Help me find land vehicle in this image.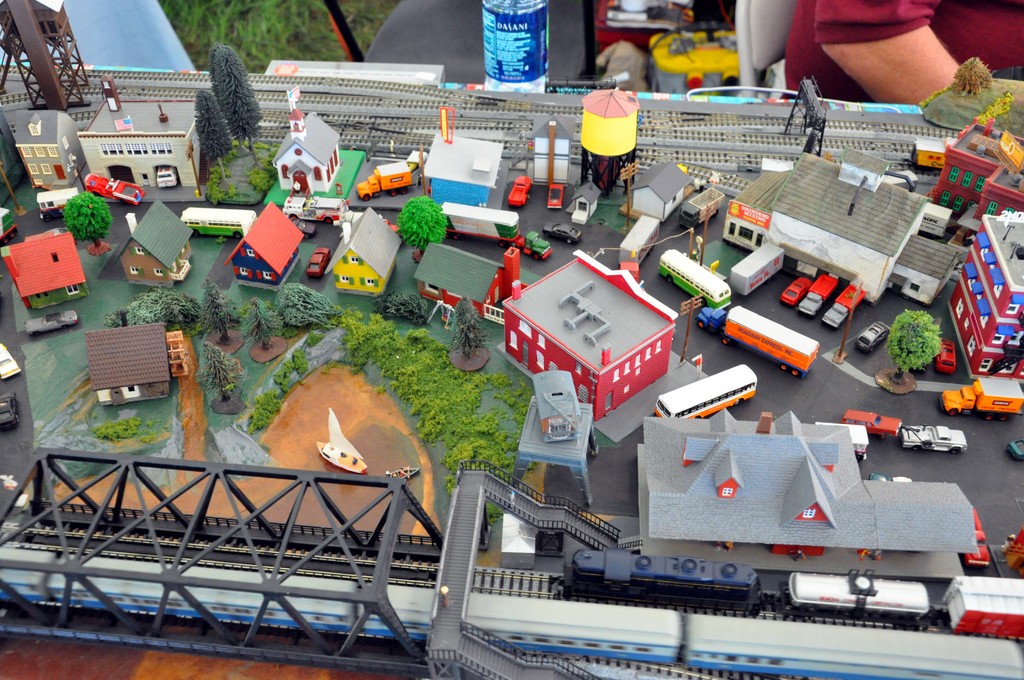
Found it: detection(782, 277, 808, 305).
